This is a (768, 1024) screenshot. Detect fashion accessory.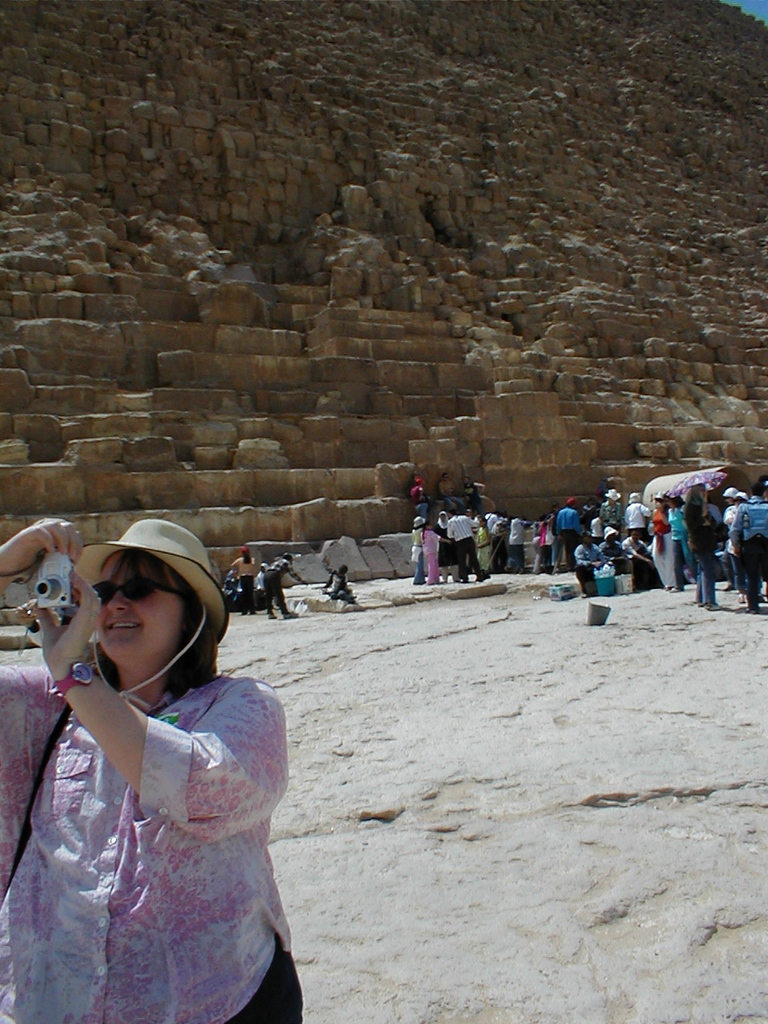
(66,514,232,695).
